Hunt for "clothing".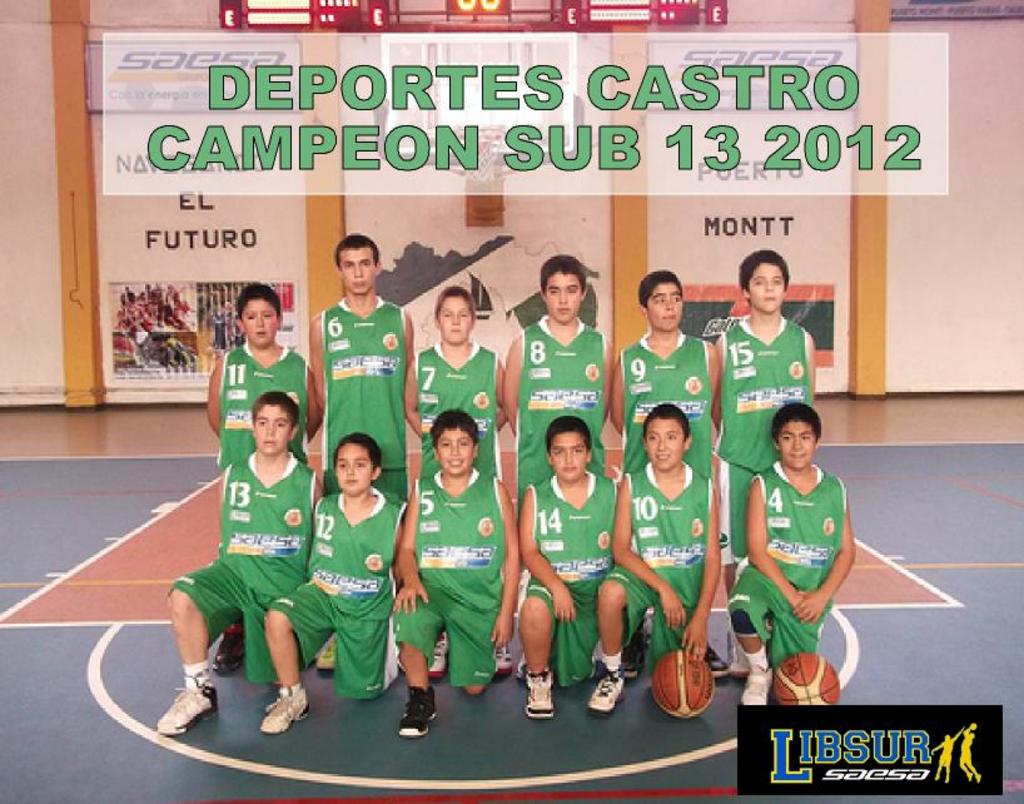
Hunted down at select_region(163, 450, 324, 691).
